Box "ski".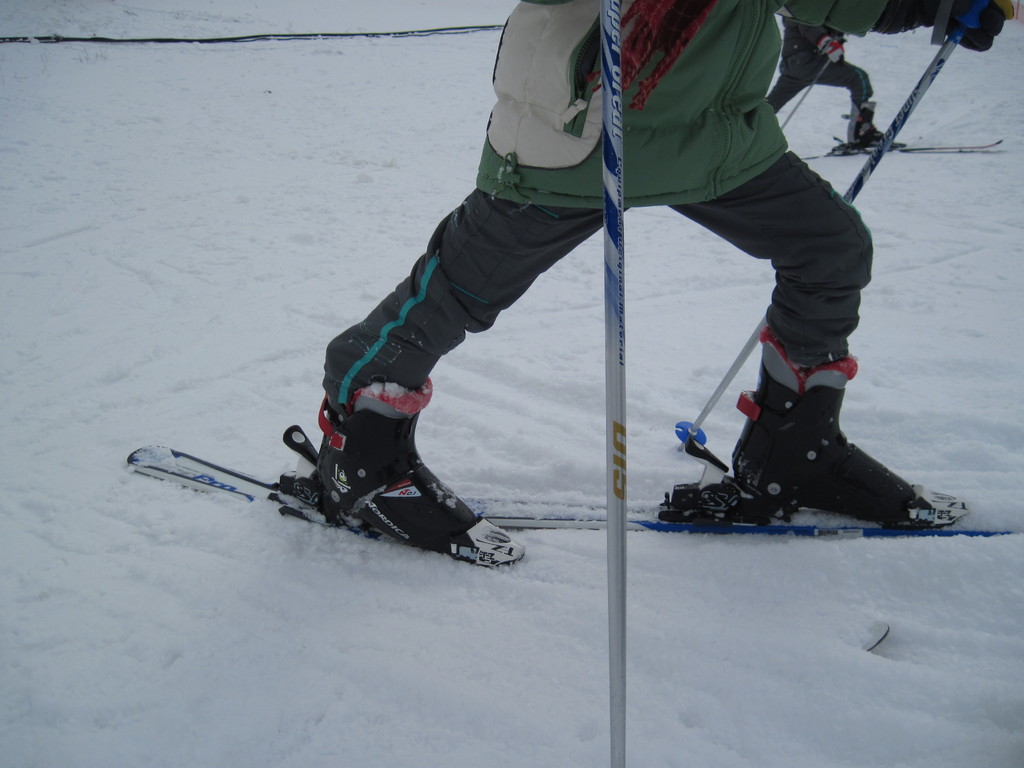
{"left": 116, "top": 432, "right": 904, "bottom": 662}.
